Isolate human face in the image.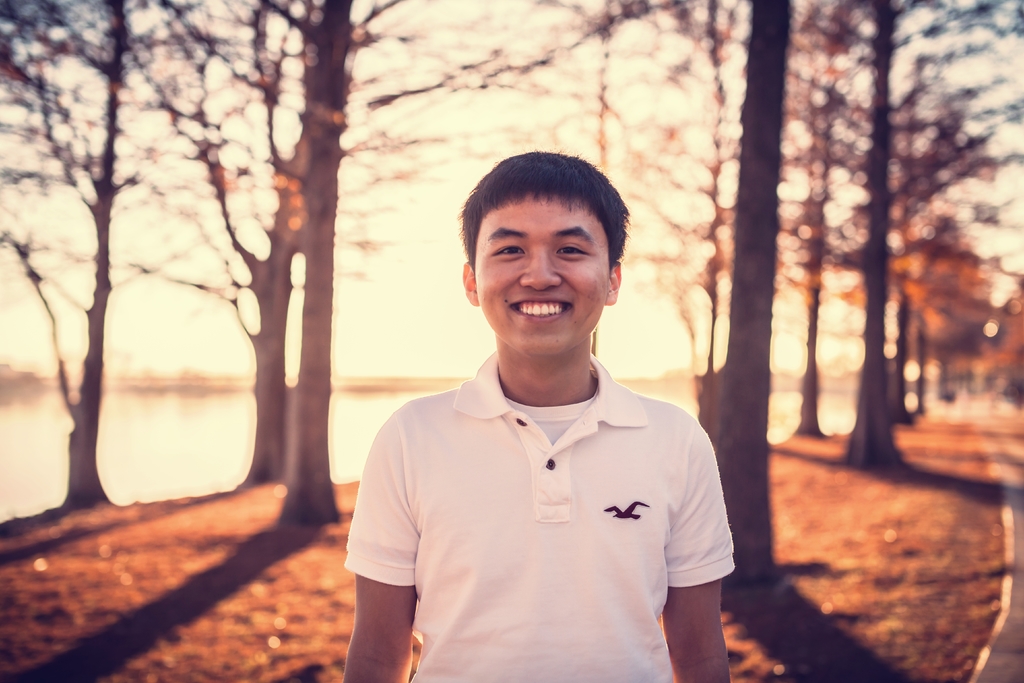
Isolated region: bbox=(478, 201, 607, 358).
